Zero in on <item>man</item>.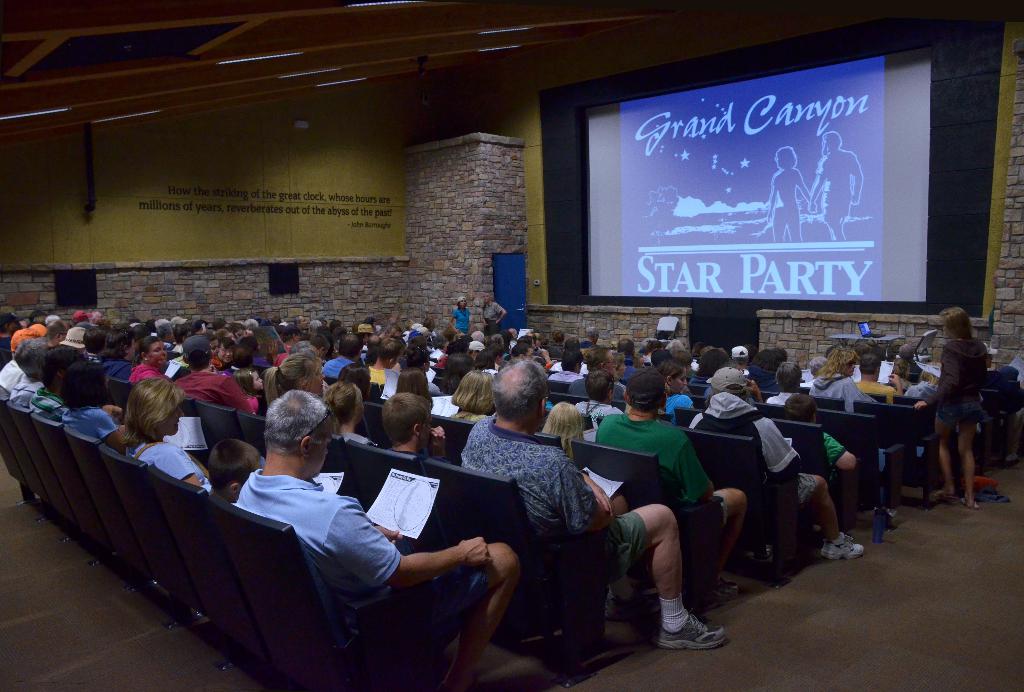
Zeroed in: {"left": 461, "top": 362, "right": 728, "bottom": 648}.
